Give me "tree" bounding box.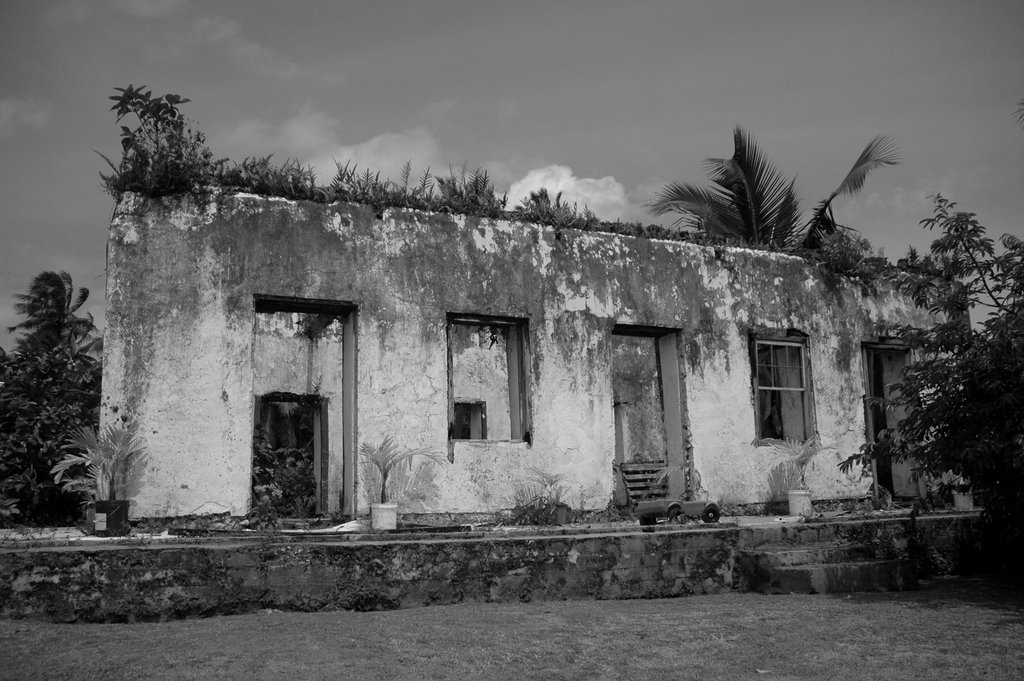
box(636, 129, 914, 282).
